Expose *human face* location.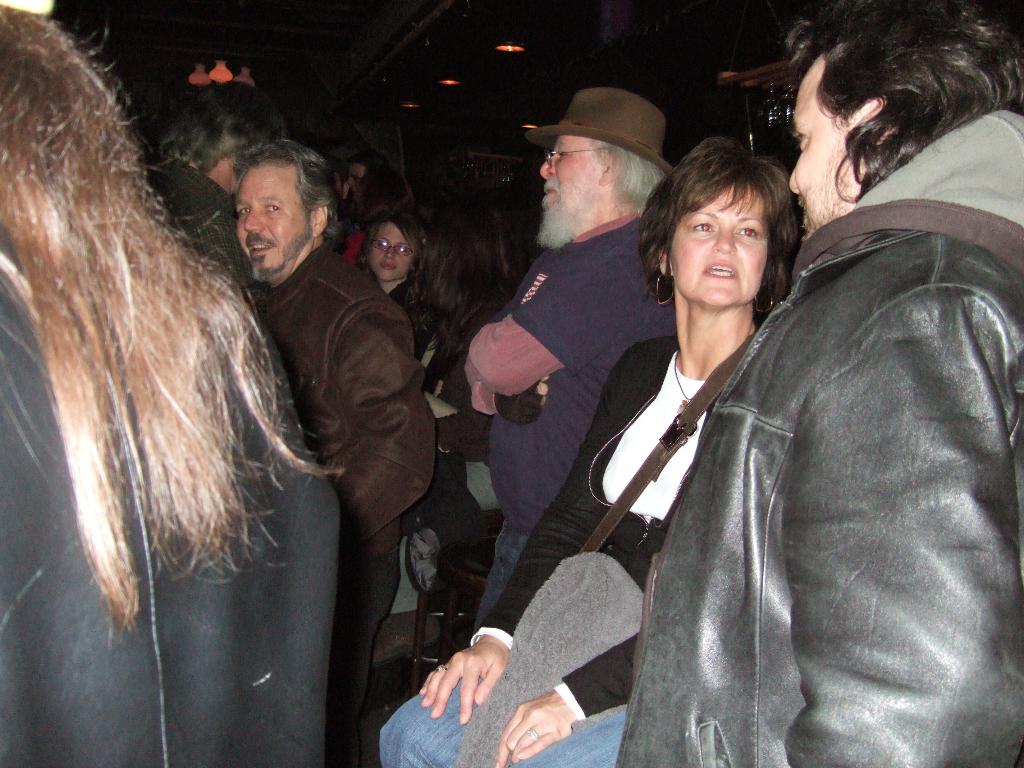
Exposed at box=[236, 164, 310, 278].
